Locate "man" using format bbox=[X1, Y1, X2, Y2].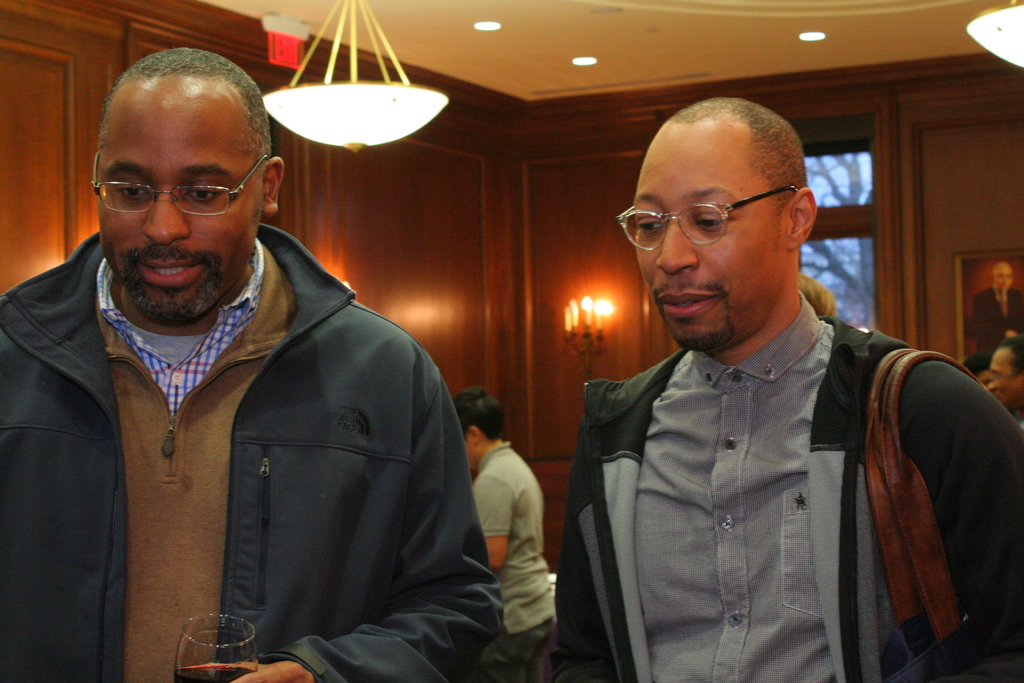
bbox=[983, 334, 1023, 431].
